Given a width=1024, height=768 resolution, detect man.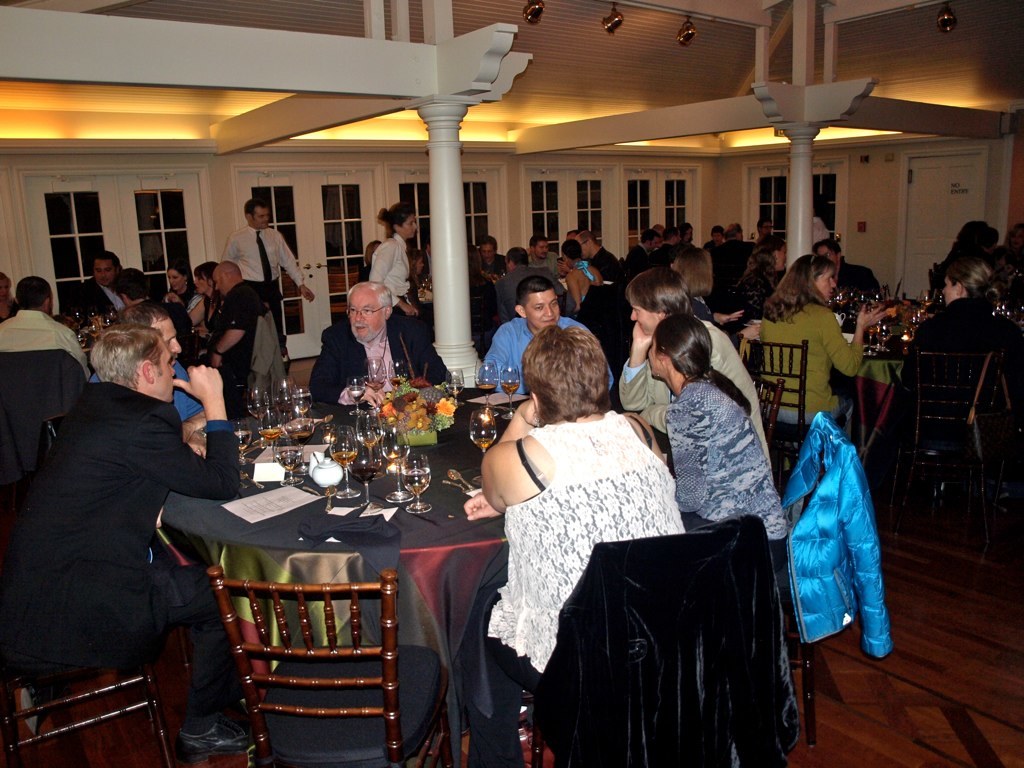
bbox=[298, 290, 455, 413].
